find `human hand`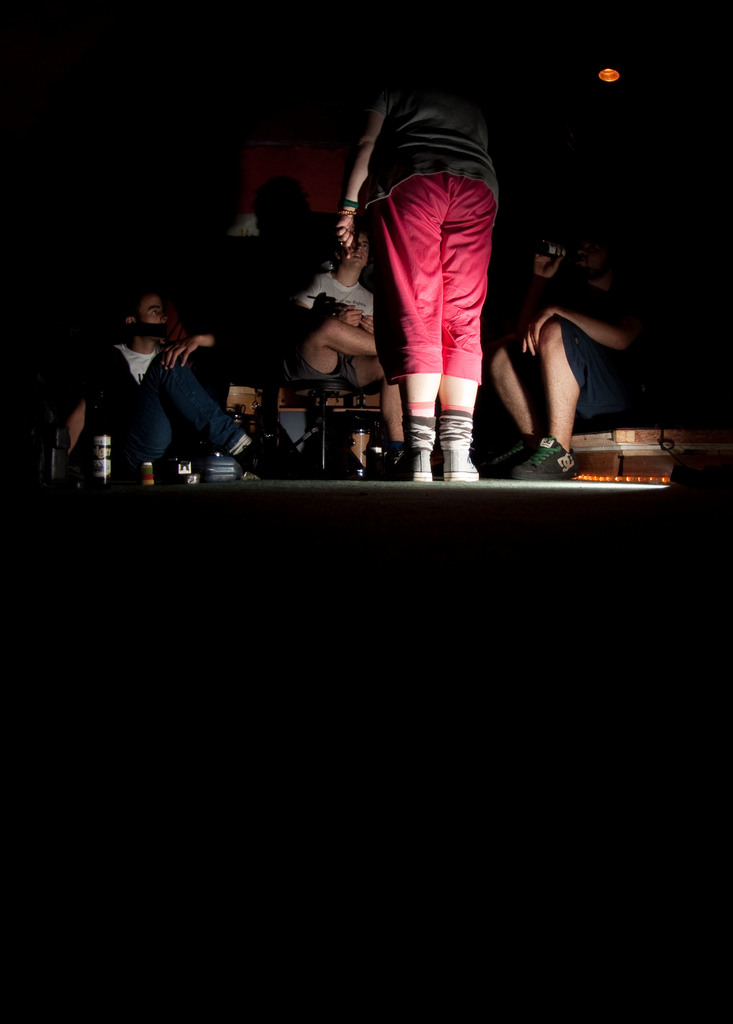
<box>156,335,205,376</box>
